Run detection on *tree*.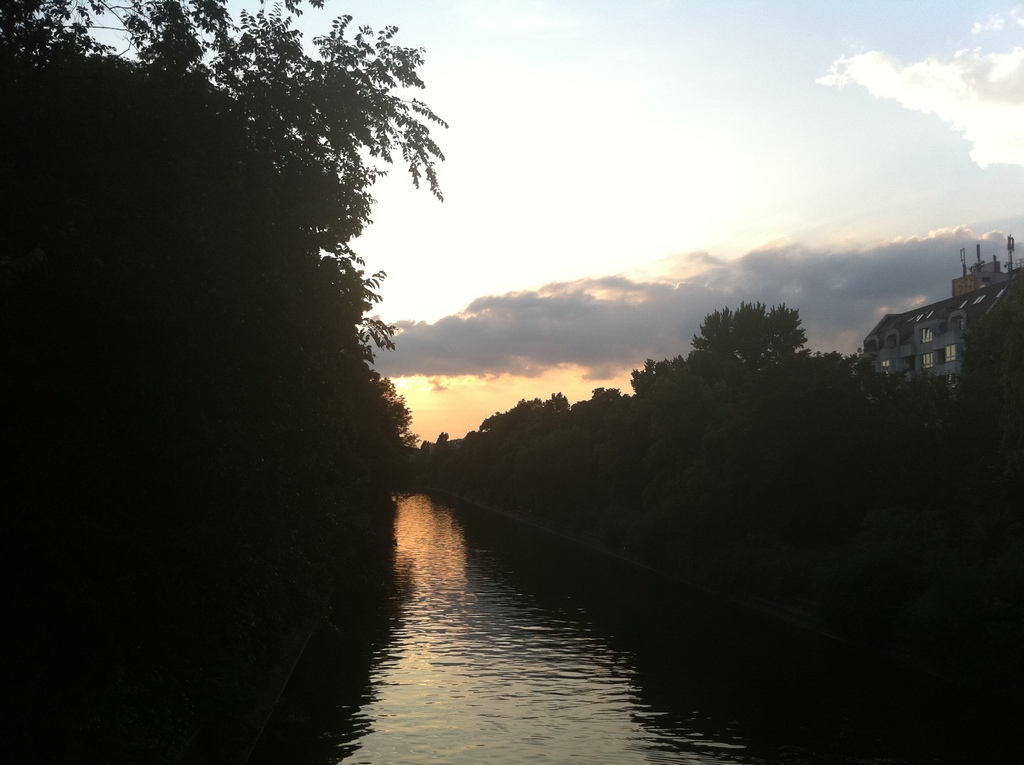
Result: Rect(671, 279, 847, 413).
